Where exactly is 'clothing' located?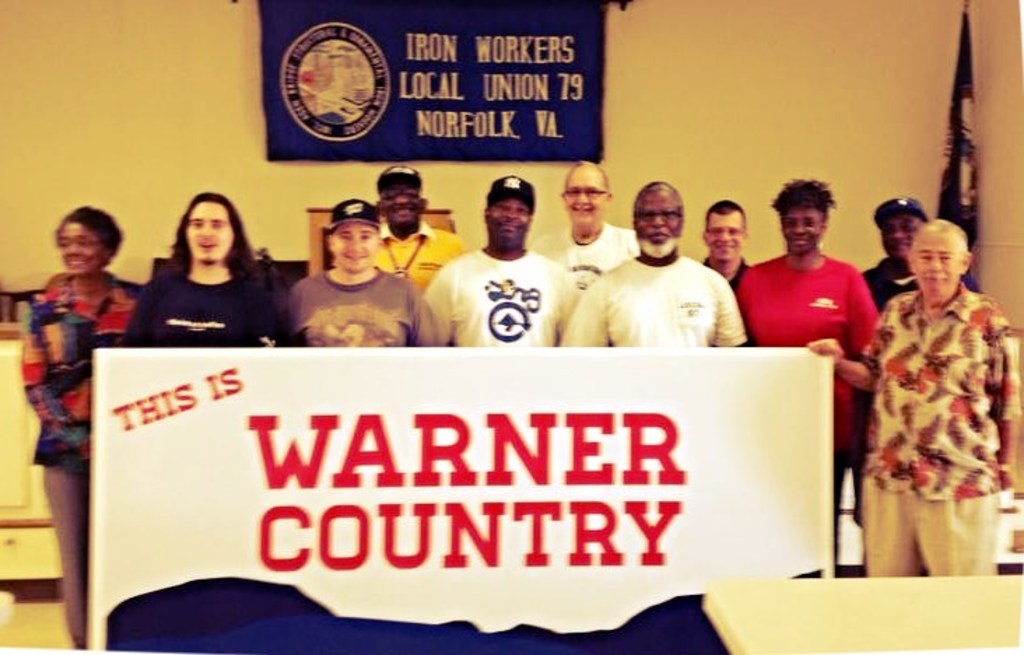
Its bounding box is bbox=(732, 251, 880, 358).
